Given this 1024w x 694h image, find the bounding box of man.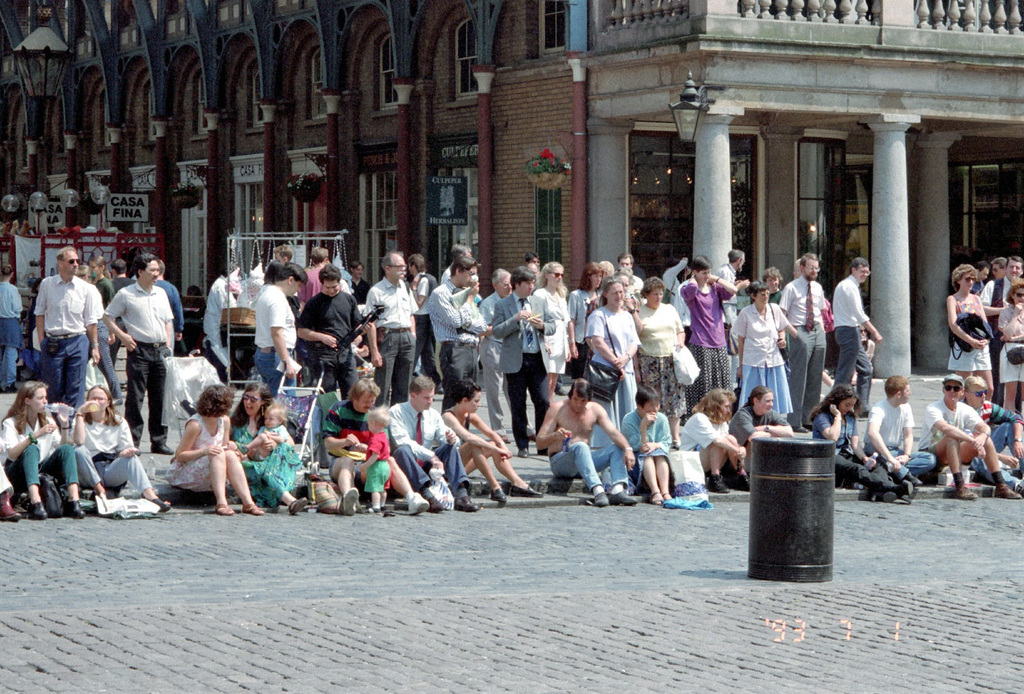
detection(611, 249, 646, 296).
